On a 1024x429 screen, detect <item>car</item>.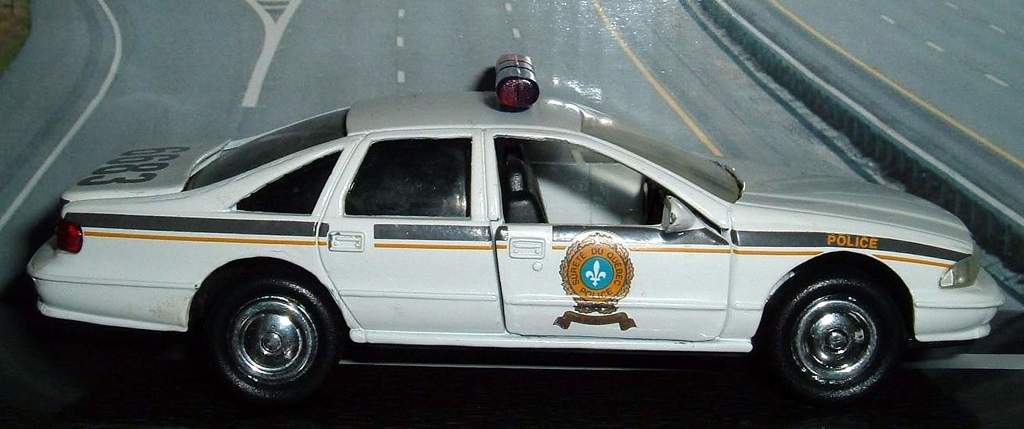
box=[16, 71, 990, 406].
